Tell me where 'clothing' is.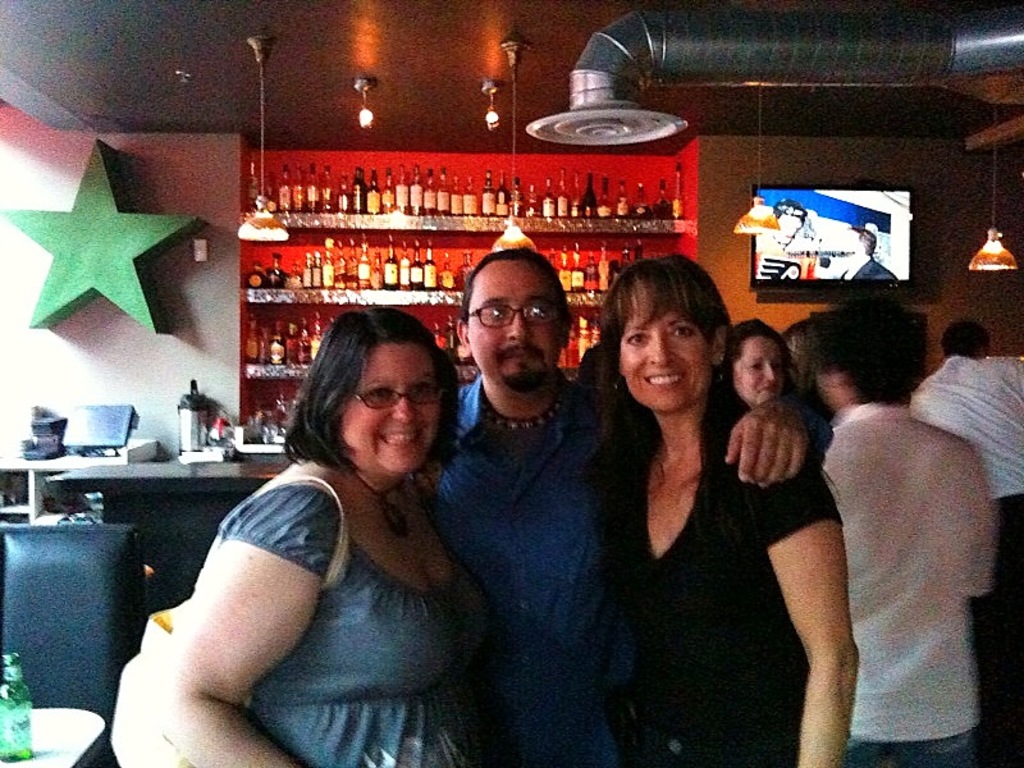
'clothing' is at (left=424, top=376, right=618, bottom=764).
